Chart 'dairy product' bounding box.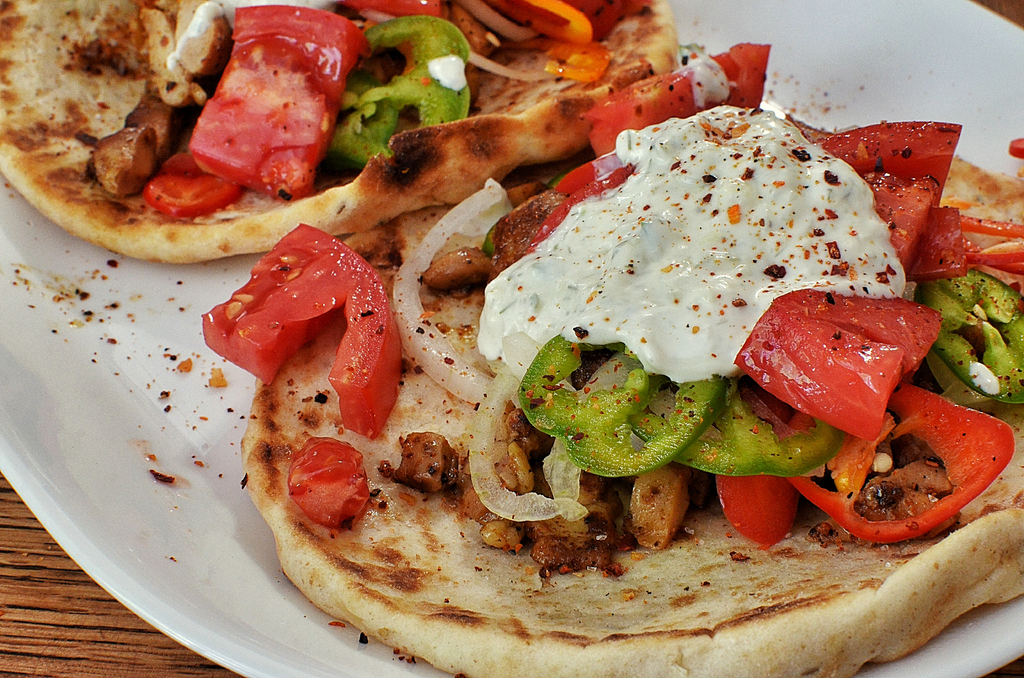
Charted: box=[448, 125, 953, 442].
